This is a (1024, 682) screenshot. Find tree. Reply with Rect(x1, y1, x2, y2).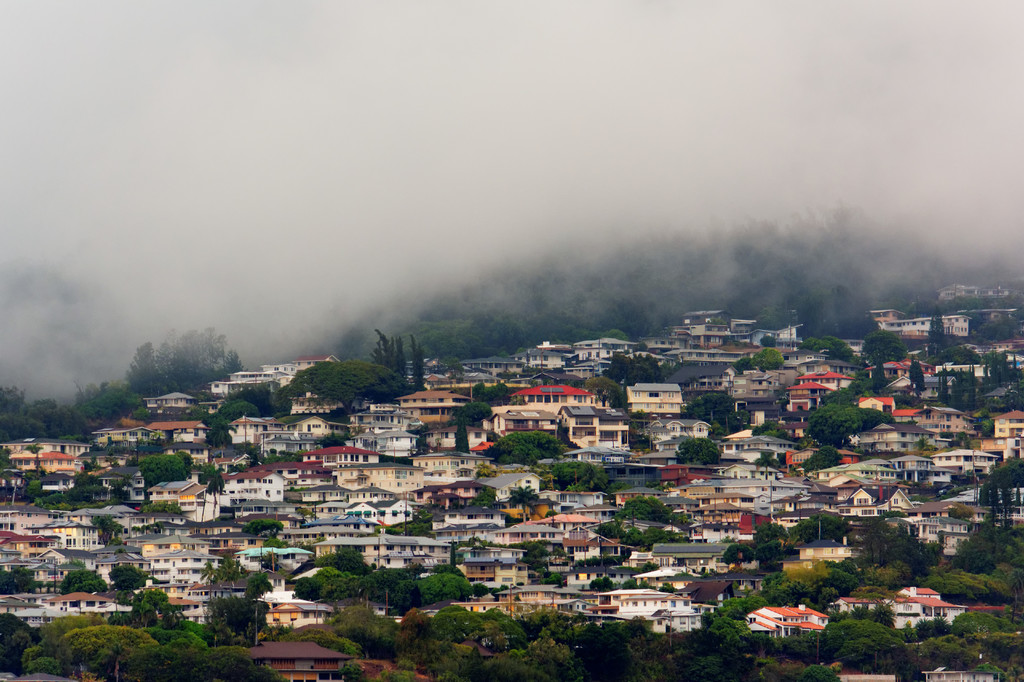
Rect(968, 369, 982, 407).
